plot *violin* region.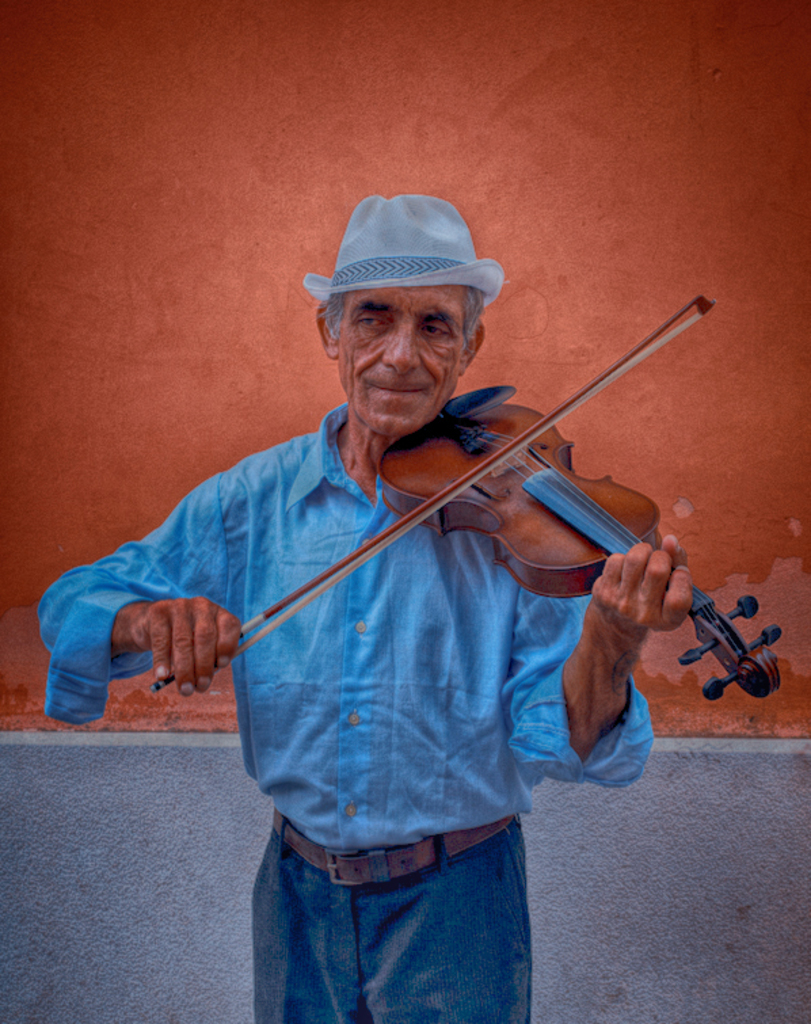
Plotted at {"left": 140, "top": 289, "right": 789, "bottom": 713}.
